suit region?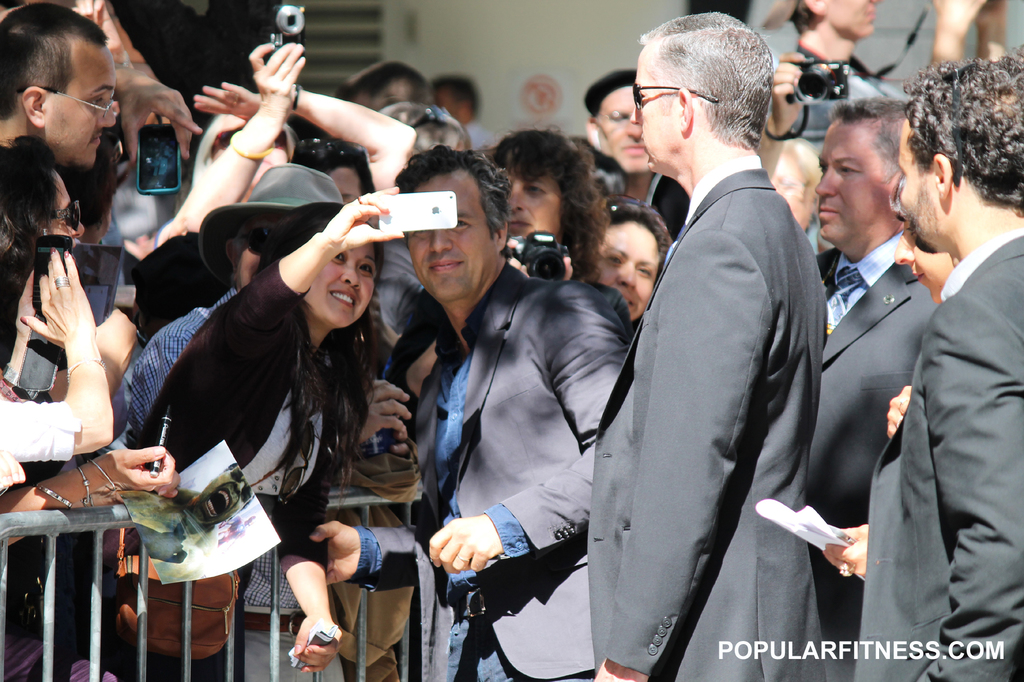
852/227/1023/681
